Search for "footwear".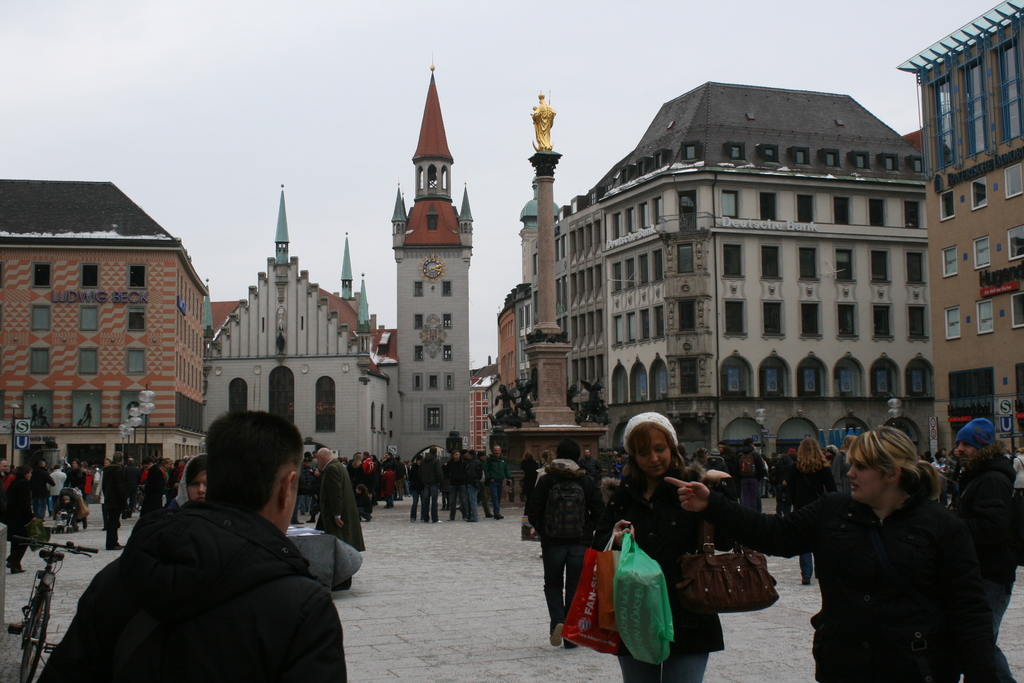
Found at detection(495, 511, 507, 521).
